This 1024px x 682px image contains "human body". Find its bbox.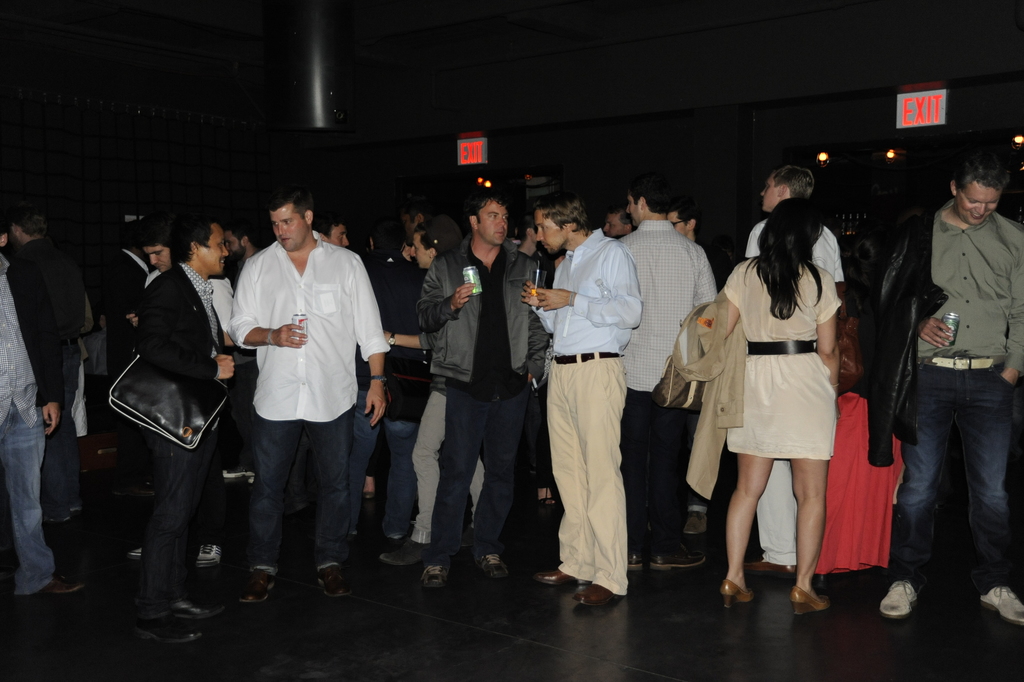
box=[222, 174, 393, 602].
